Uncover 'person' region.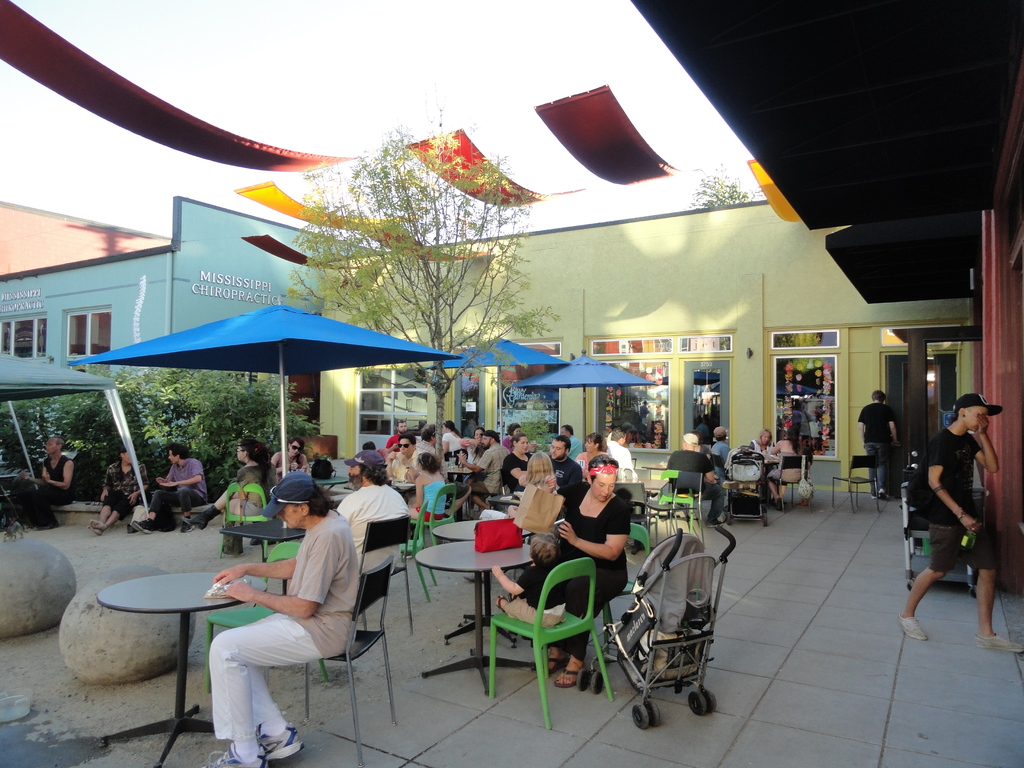
Uncovered: <box>892,392,1004,648</box>.
